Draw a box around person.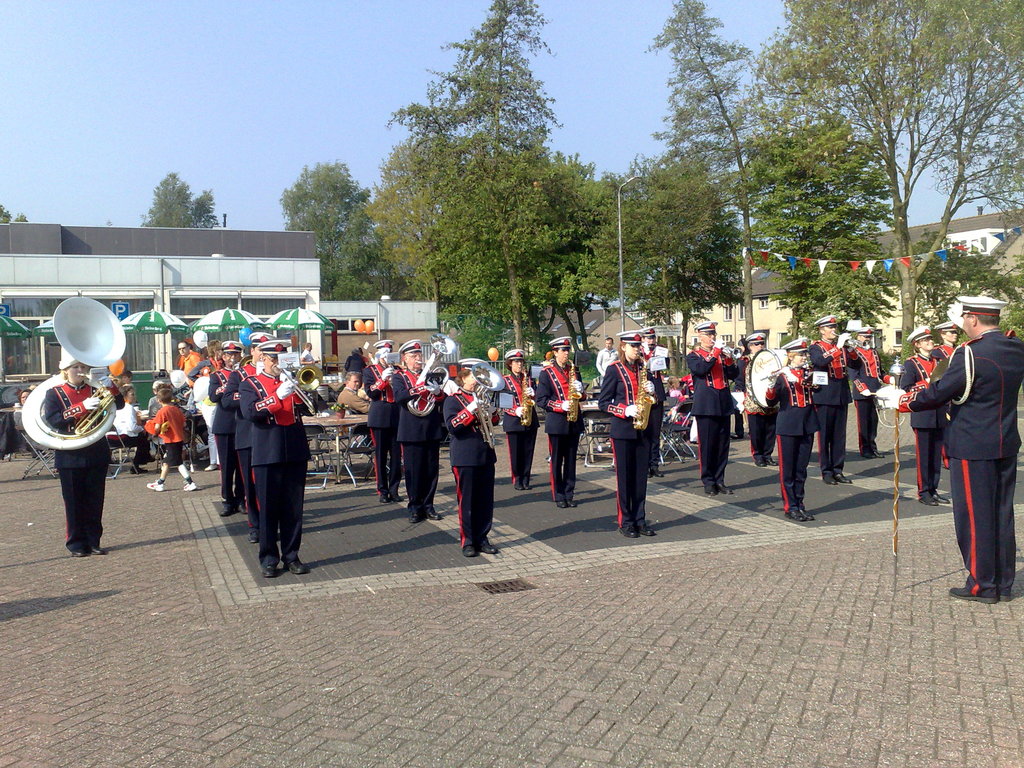
24:311:118:556.
